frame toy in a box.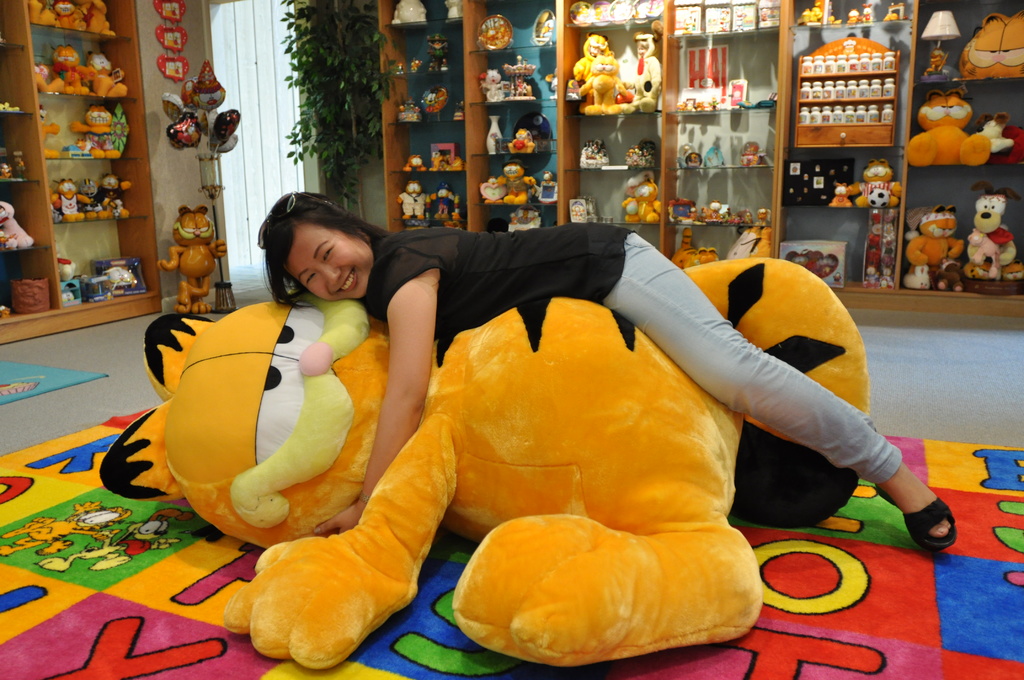
bbox=[428, 152, 467, 172].
